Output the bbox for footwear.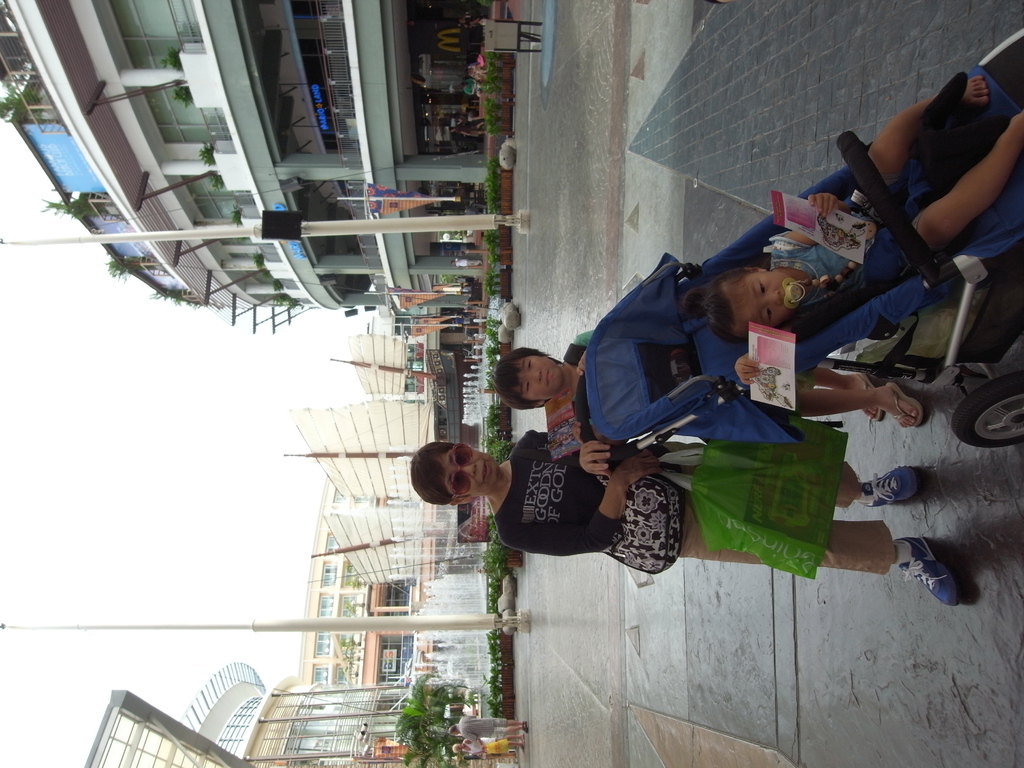
x1=898 y1=532 x2=963 y2=611.
